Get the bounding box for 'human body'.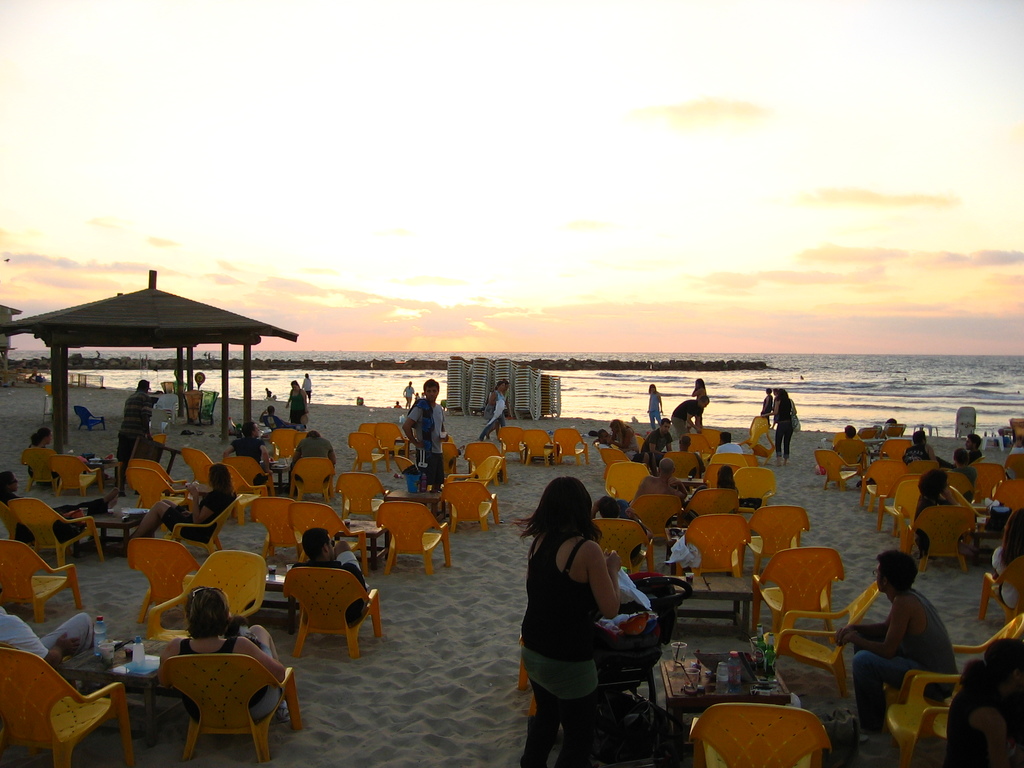
locate(755, 399, 772, 424).
